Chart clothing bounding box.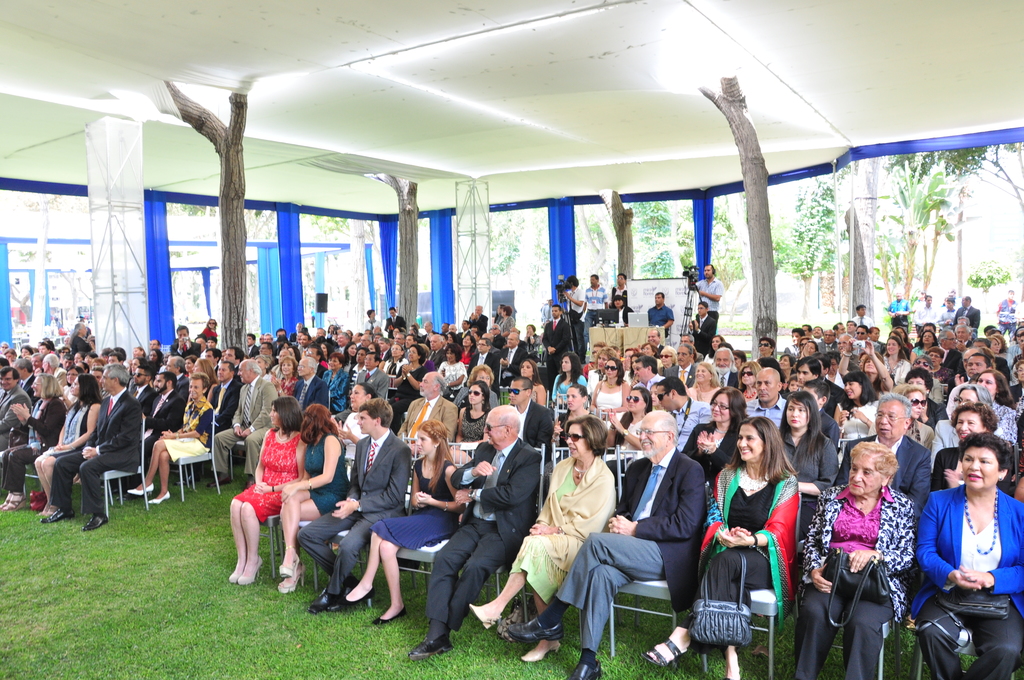
Charted: detection(623, 368, 636, 389).
